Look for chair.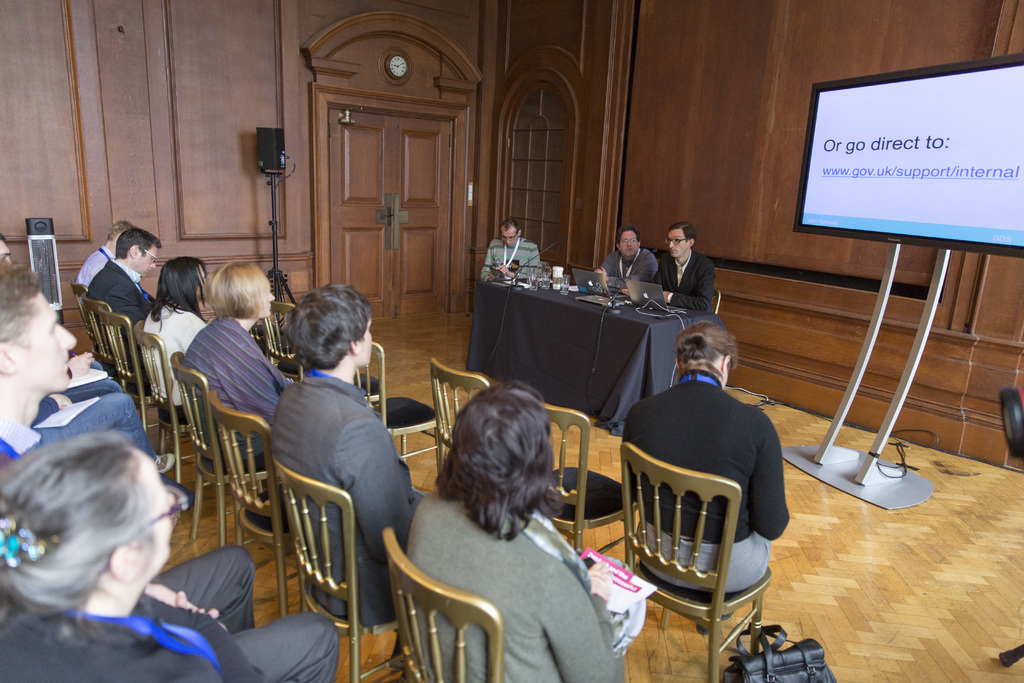
Found: [left=134, top=316, right=212, bottom=488].
